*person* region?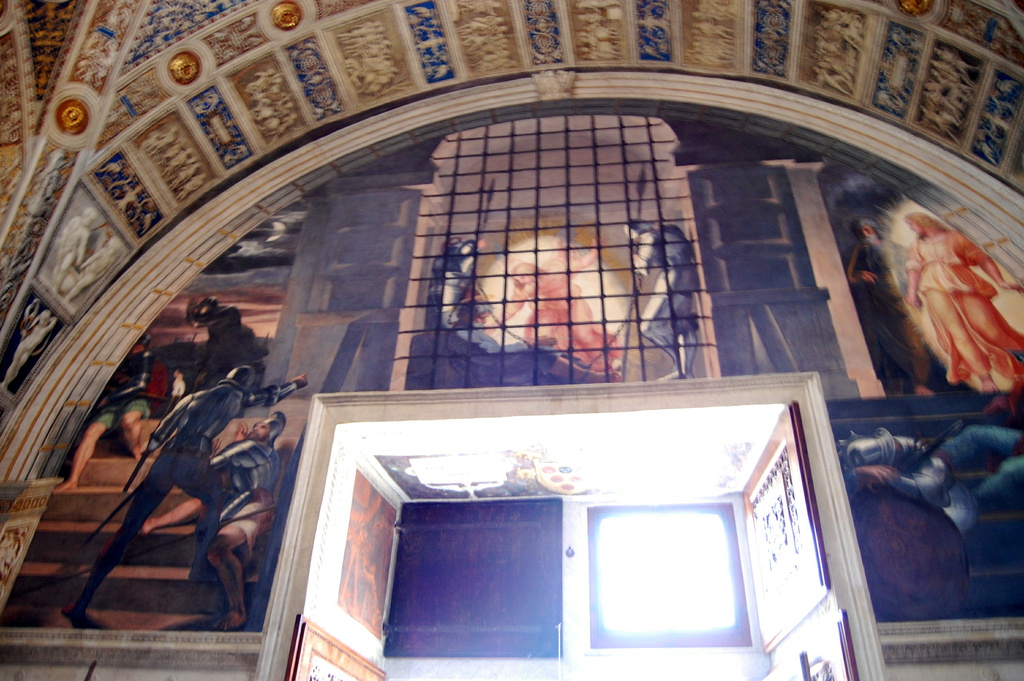
x1=204 y1=408 x2=289 y2=625
